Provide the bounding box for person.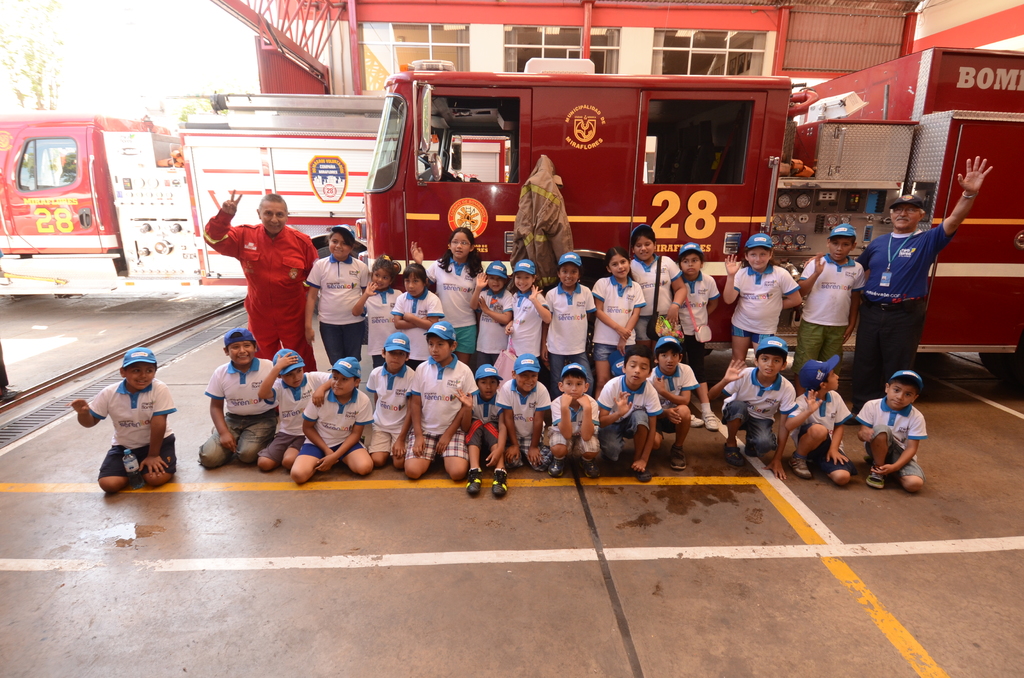
x1=710 y1=335 x2=799 y2=479.
